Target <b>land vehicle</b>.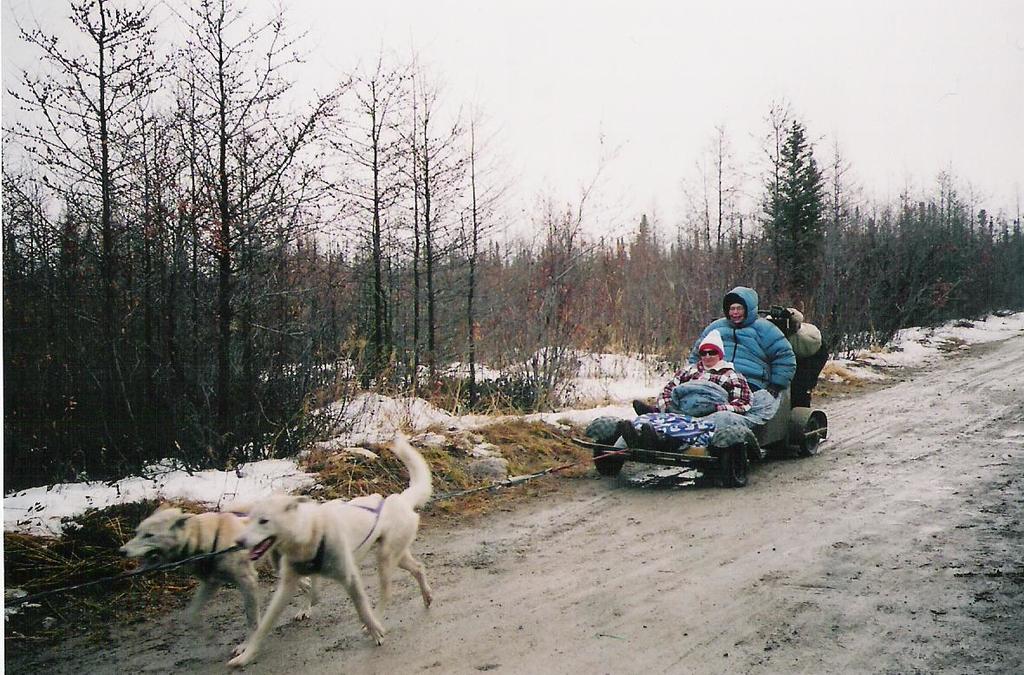
Target region: <box>567,297,838,488</box>.
